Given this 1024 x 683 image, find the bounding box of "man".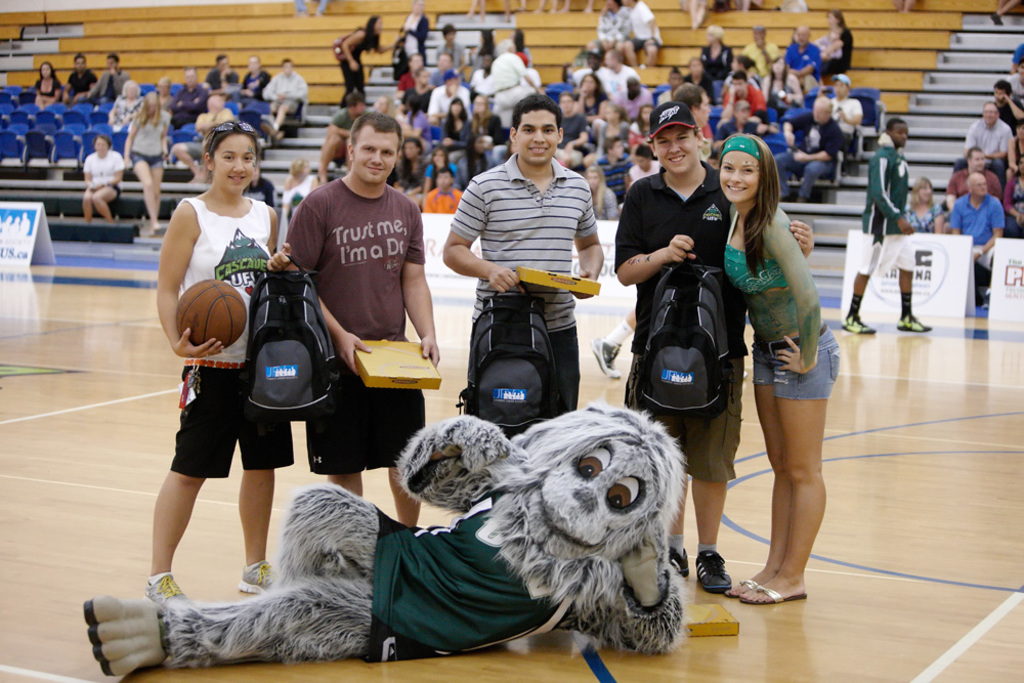
596/50/645/104.
